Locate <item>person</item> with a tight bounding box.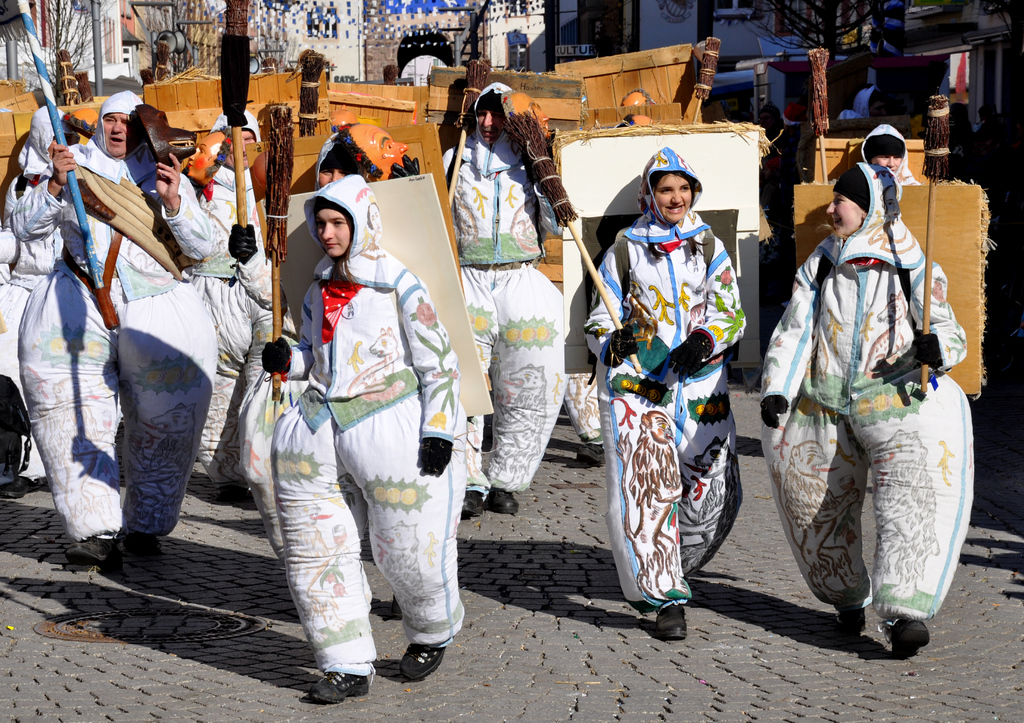
{"left": 441, "top": 83, "right": 564, "bottom": 512}.
